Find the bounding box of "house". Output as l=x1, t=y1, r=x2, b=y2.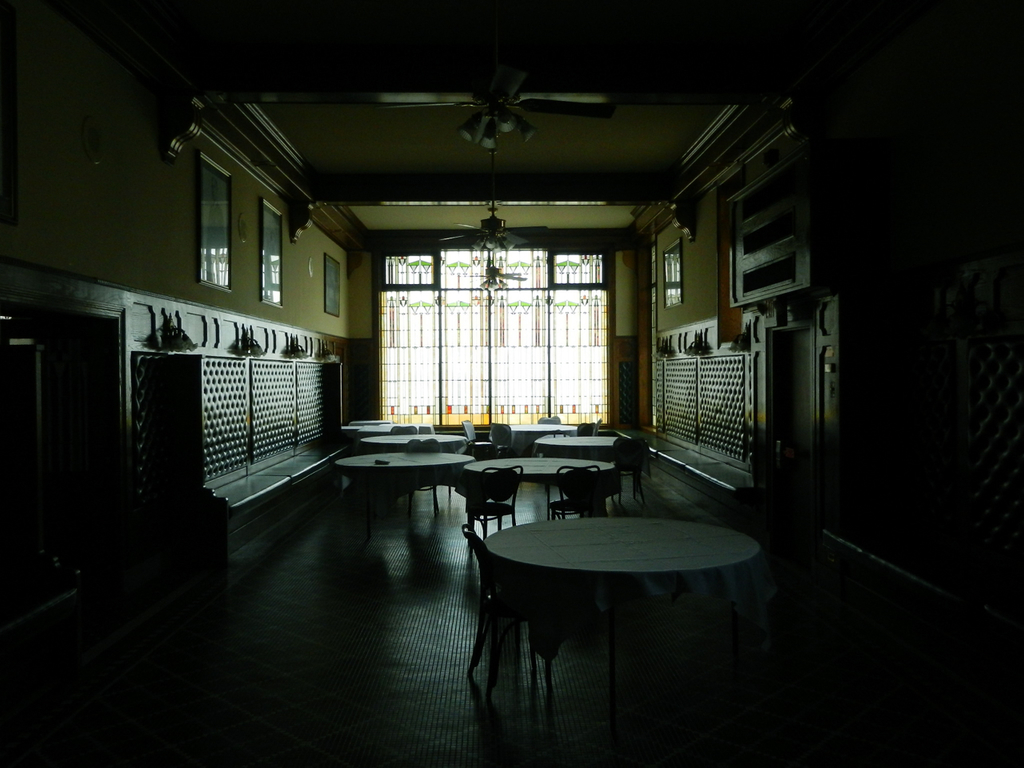
l=0, t=0, r=1021, b=767.
